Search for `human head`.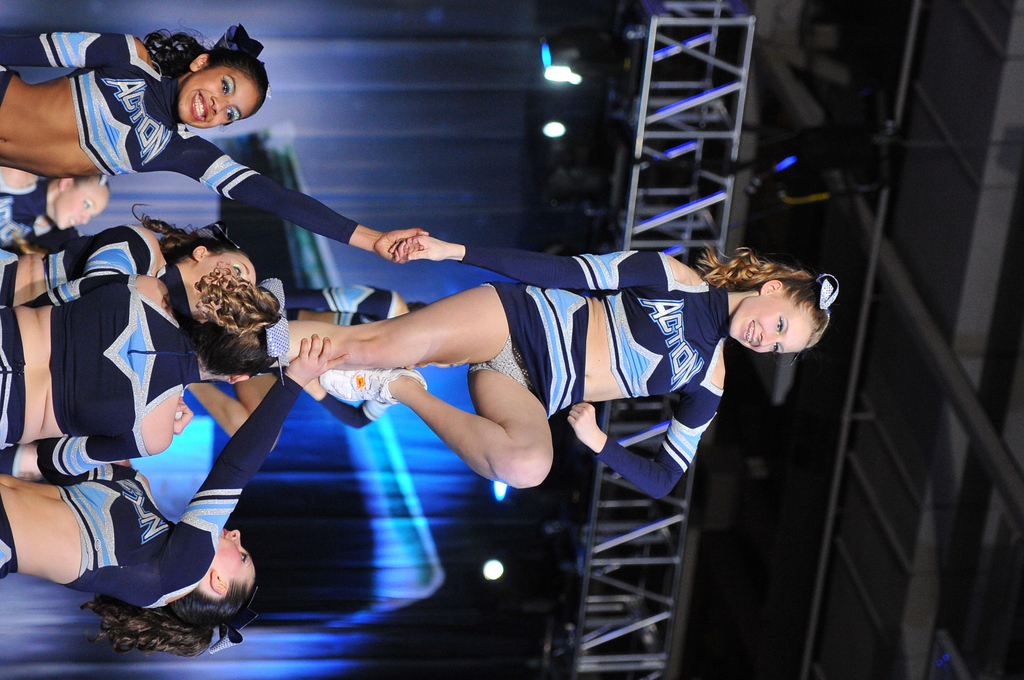
Found at <region>726, 246, 844, 366</region>.
